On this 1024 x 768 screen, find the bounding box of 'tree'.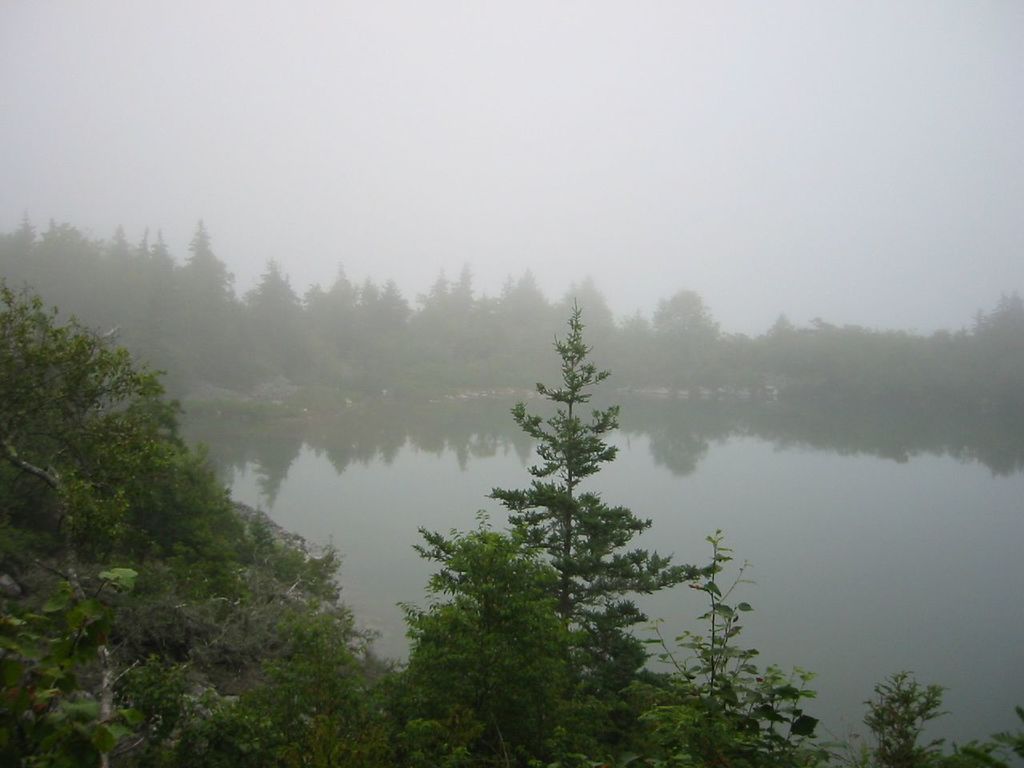
Bounding box: (left=550, top=274, right=610, bottom=396).
